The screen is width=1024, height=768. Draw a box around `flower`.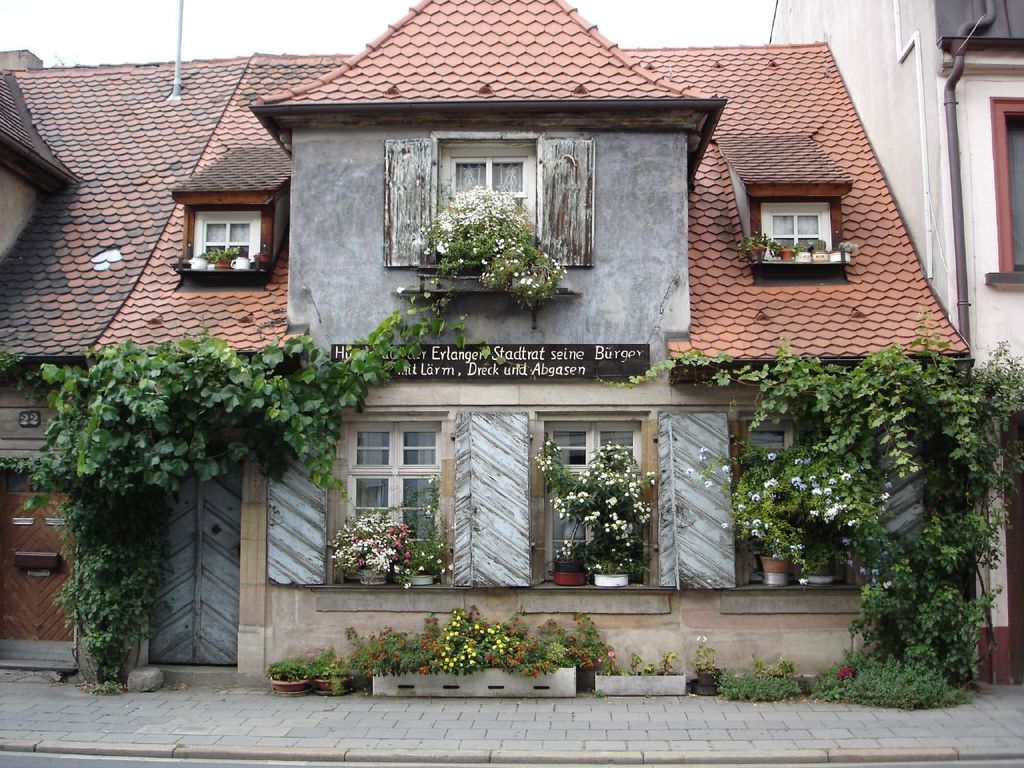
crop(395, 282, 402, 294).
